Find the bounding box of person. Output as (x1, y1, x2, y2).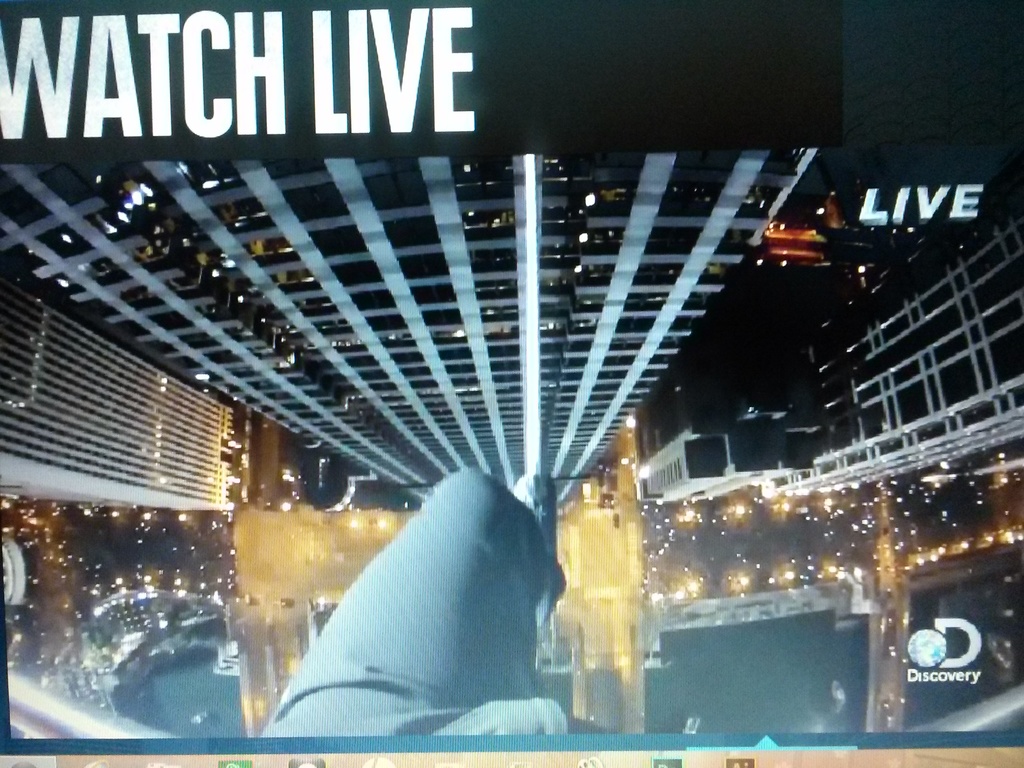
(255, 467, 563, 742).
